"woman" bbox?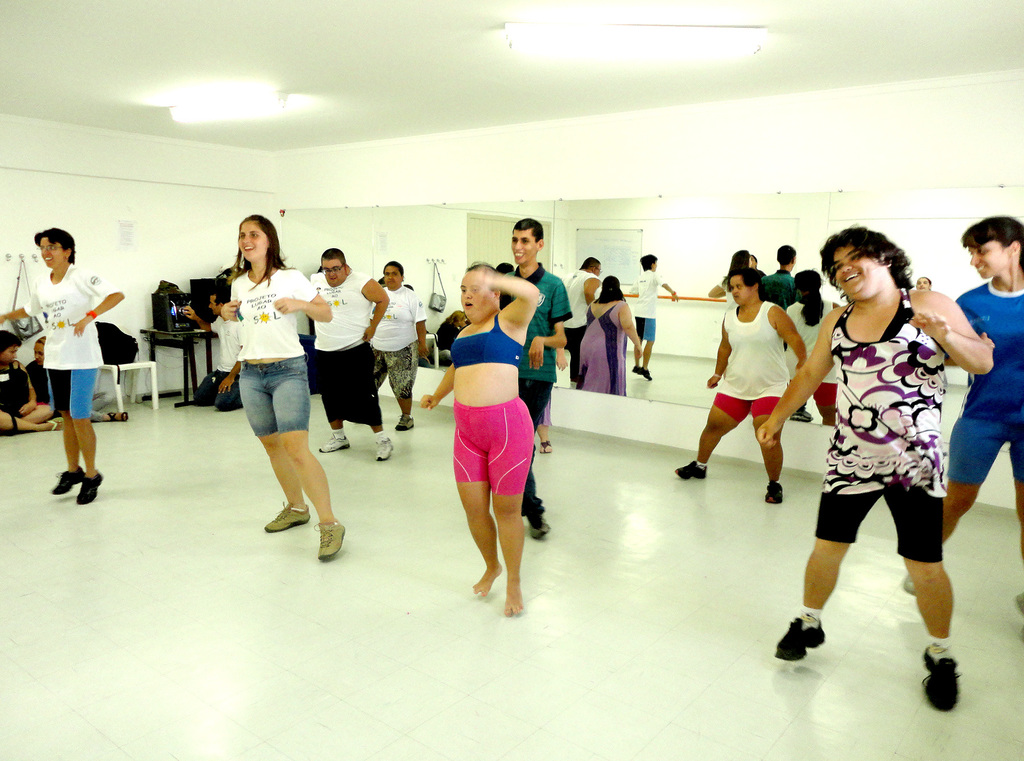
(0, 329, 63, 433)
